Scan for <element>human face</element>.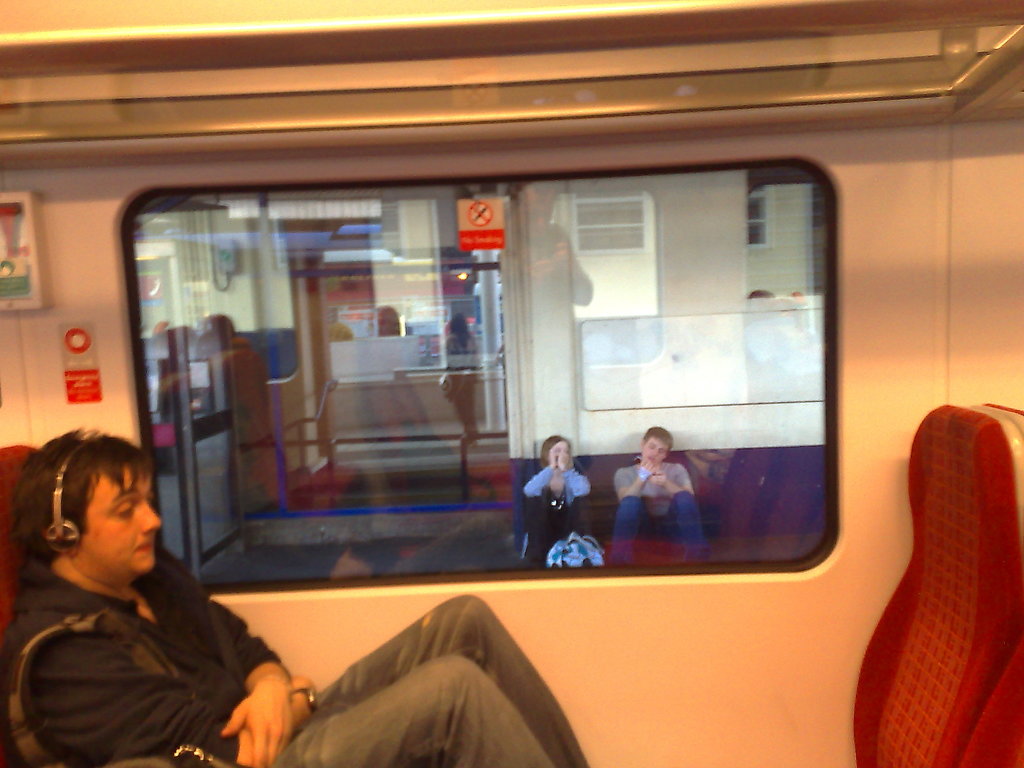
Scan result: select_region(548, 438, 570, 467).
